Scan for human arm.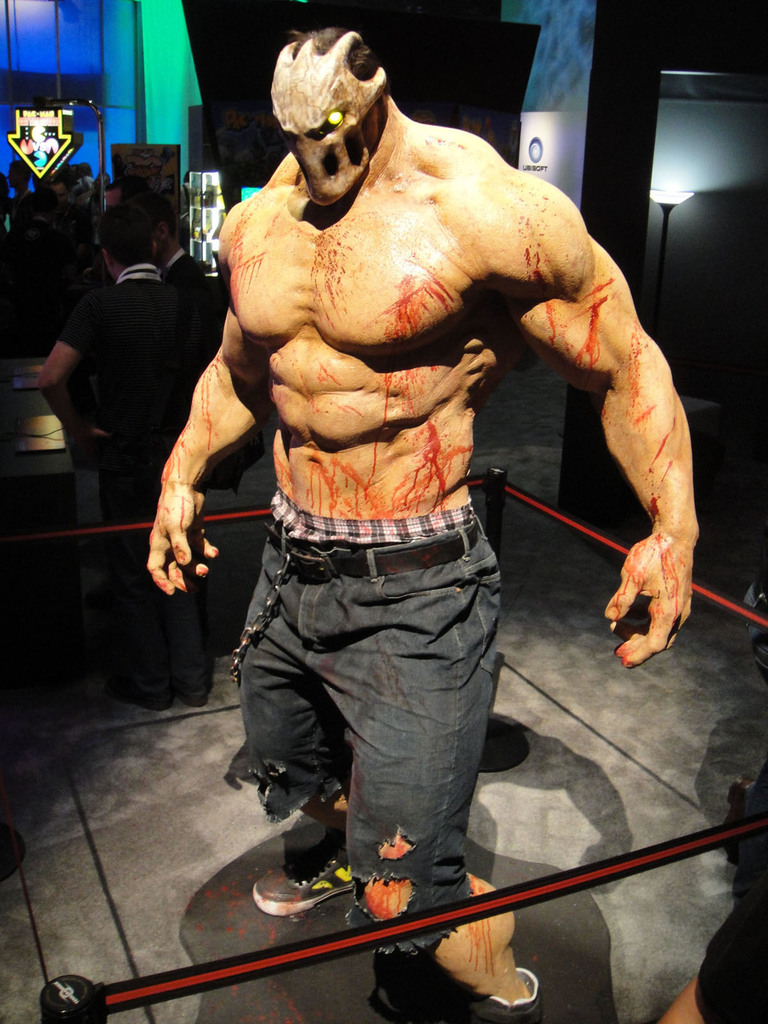
Scan result: left=138, top=300, right=274, bottom=603.
